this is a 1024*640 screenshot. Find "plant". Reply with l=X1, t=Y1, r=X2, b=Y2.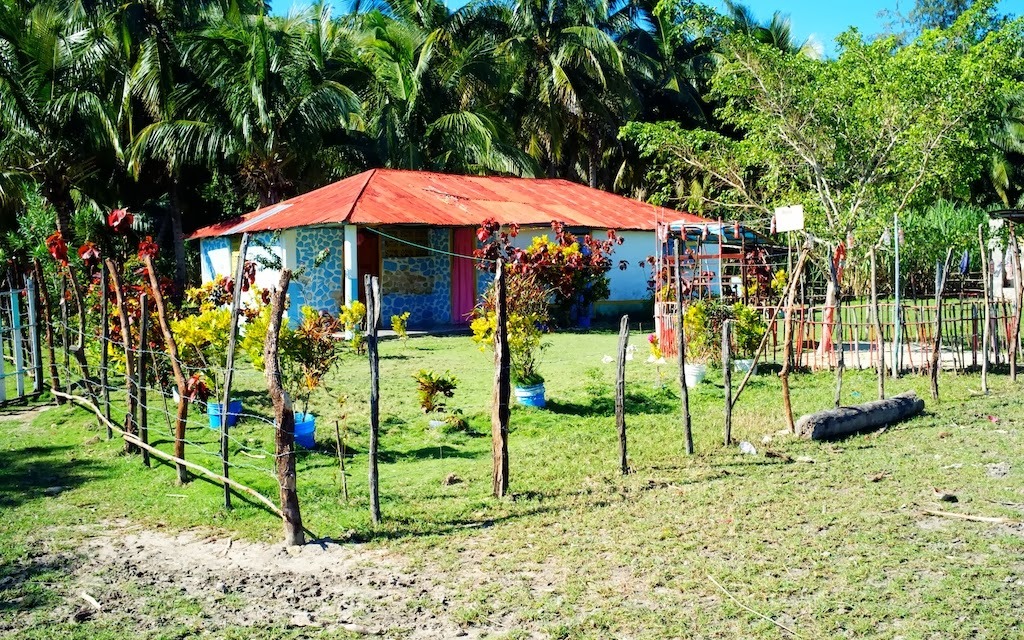
l=231, t=301, r=327, b=412.
